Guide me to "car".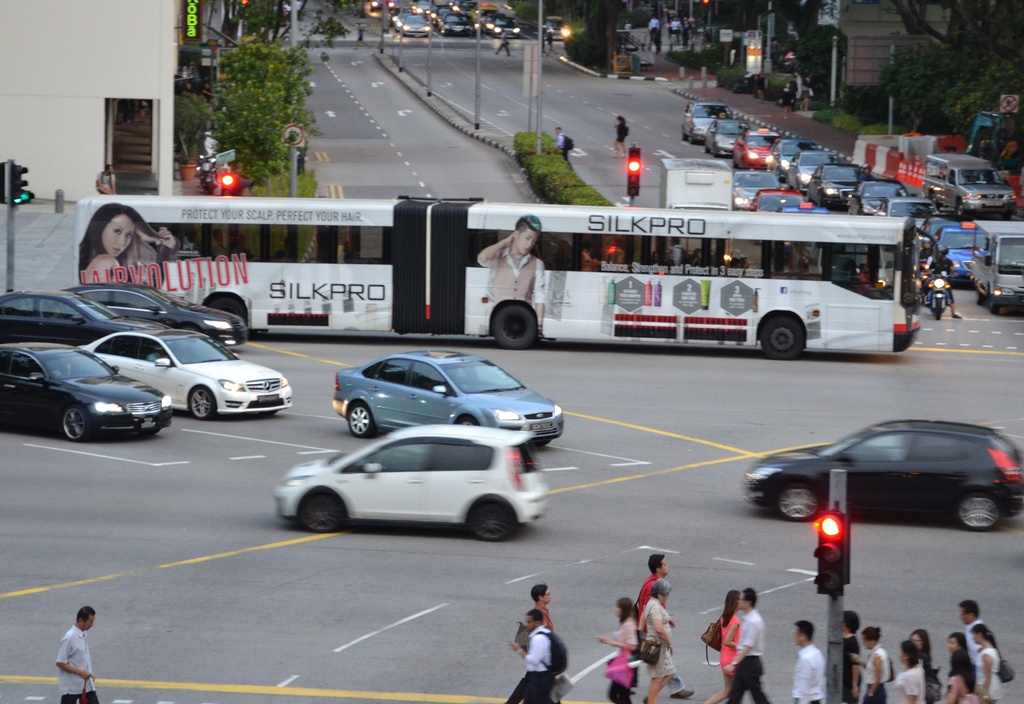
Guidance: select_region(685, 100, 730, 142).
